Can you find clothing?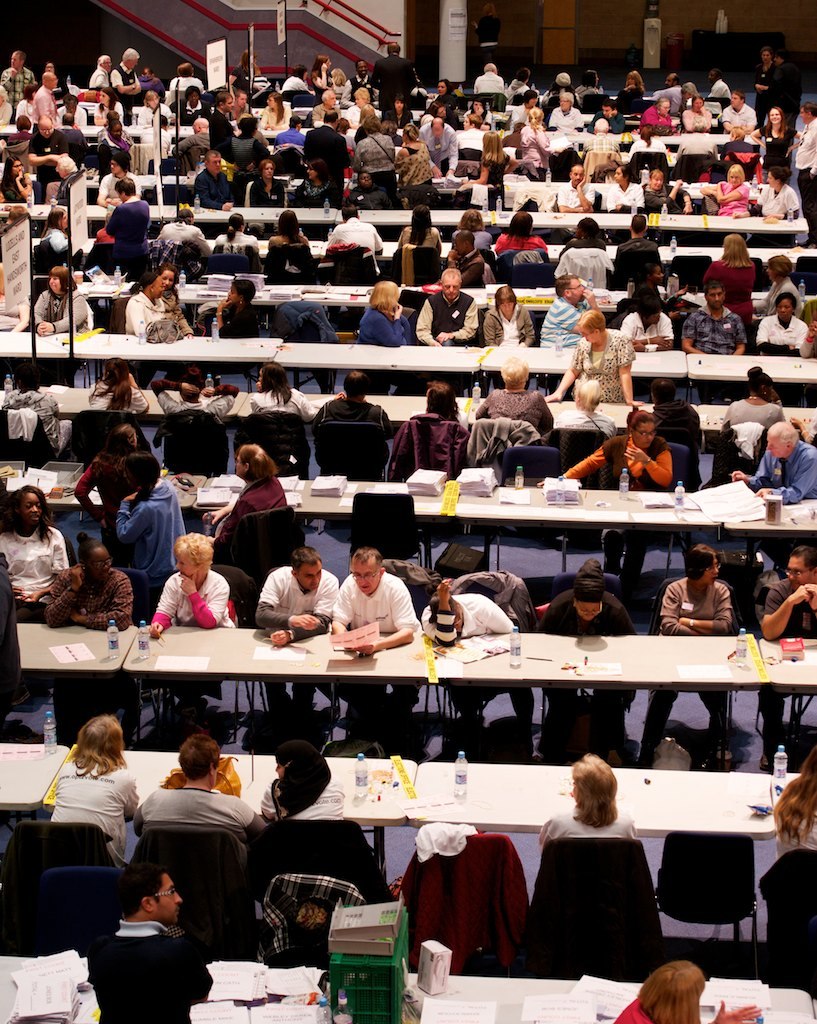
Yes, bounding box: box(643, 102, 674, 129).
